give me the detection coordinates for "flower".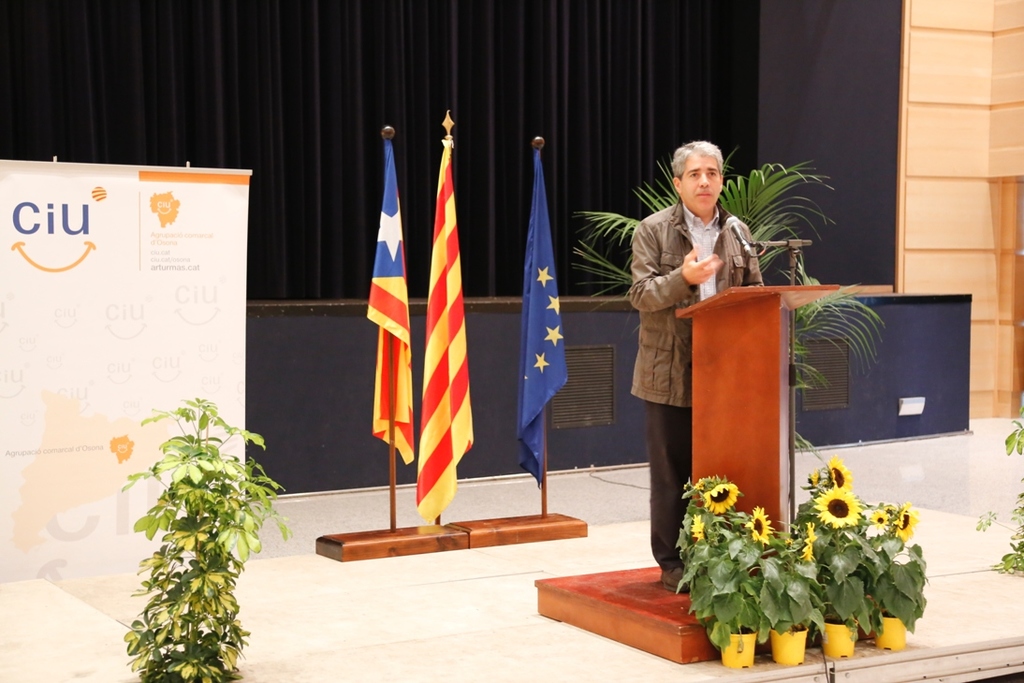
691,511,705,541.
